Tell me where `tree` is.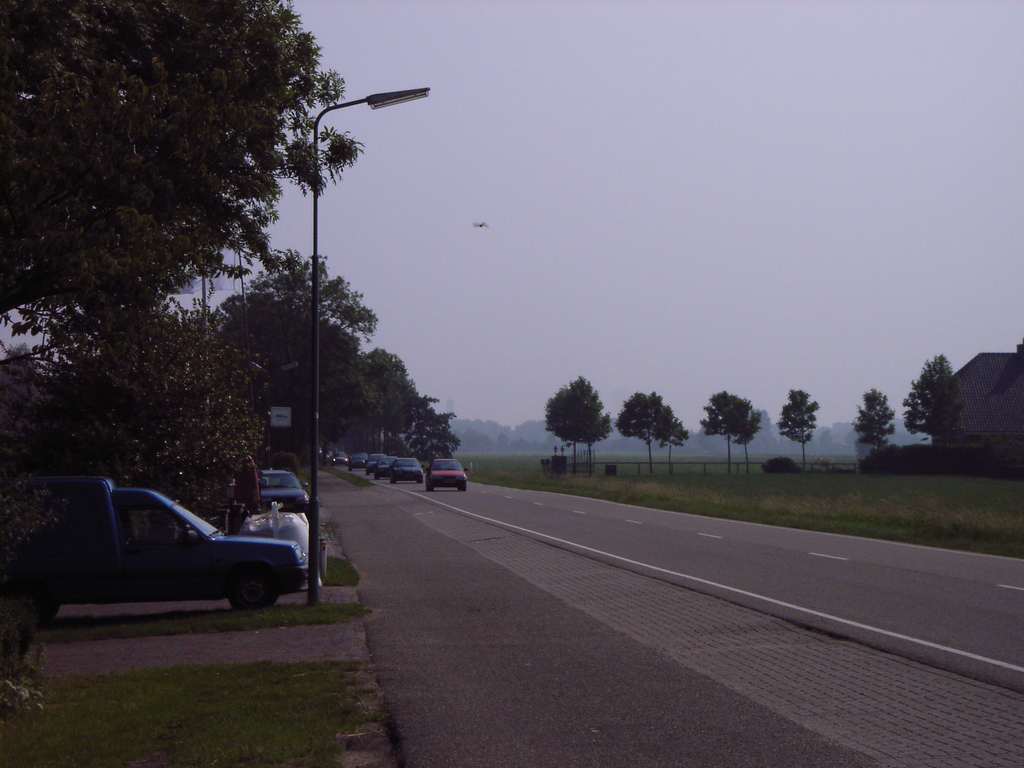
`tree` is at detection(207, 244, 474, 461).
